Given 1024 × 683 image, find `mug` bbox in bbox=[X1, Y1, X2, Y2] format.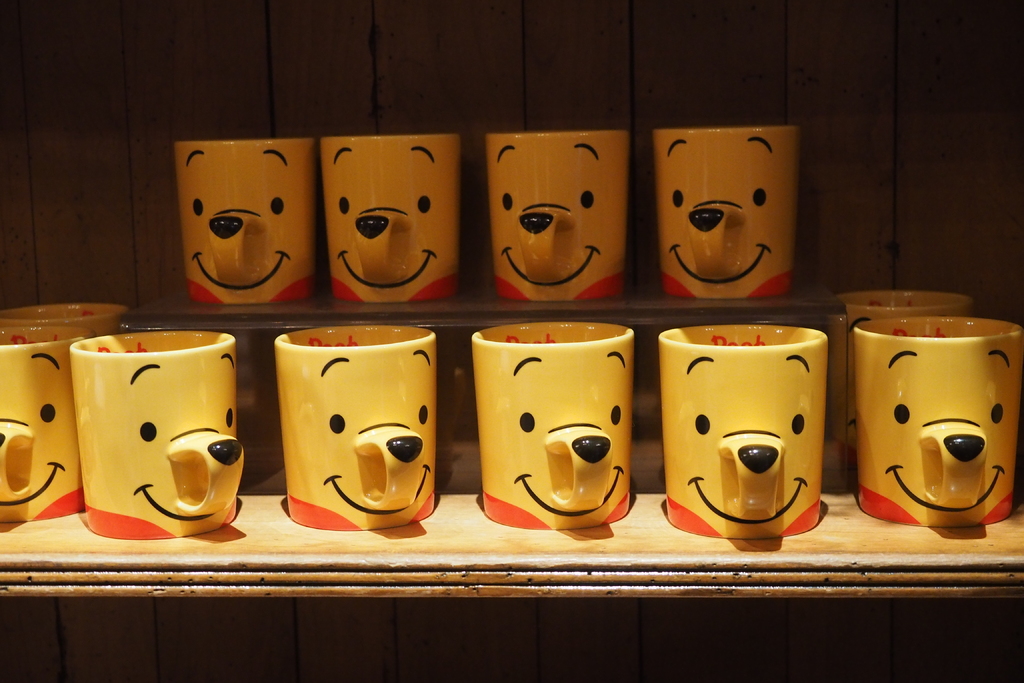
bbox=[0, 303, 124, 338].
